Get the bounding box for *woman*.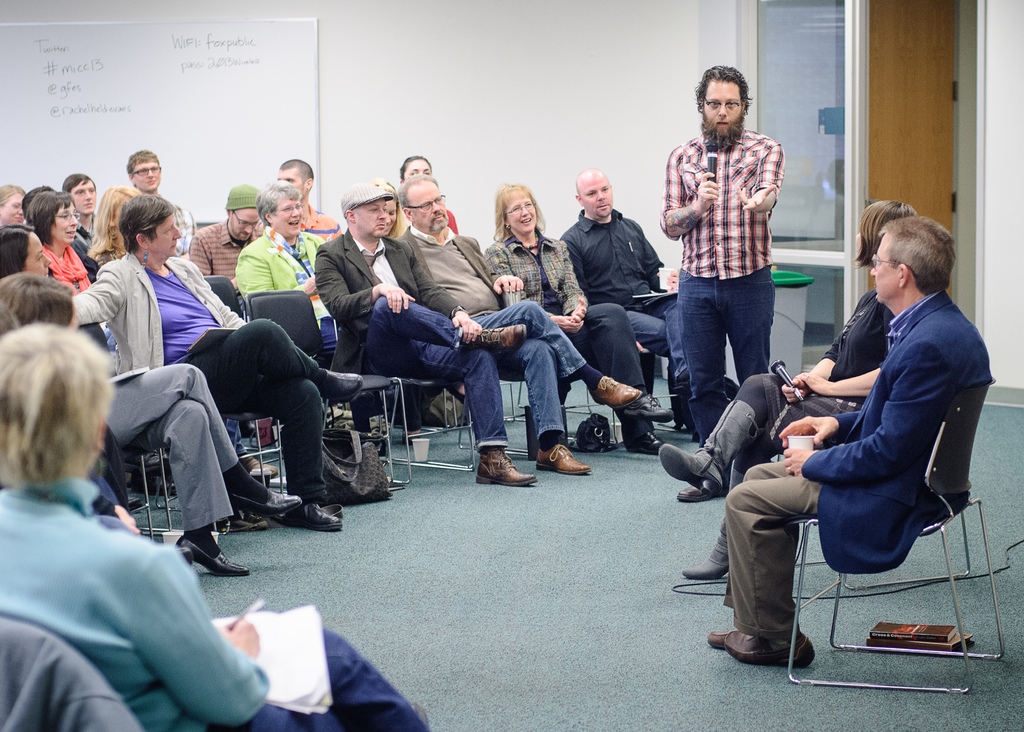
(385, 152, 461, 237).
